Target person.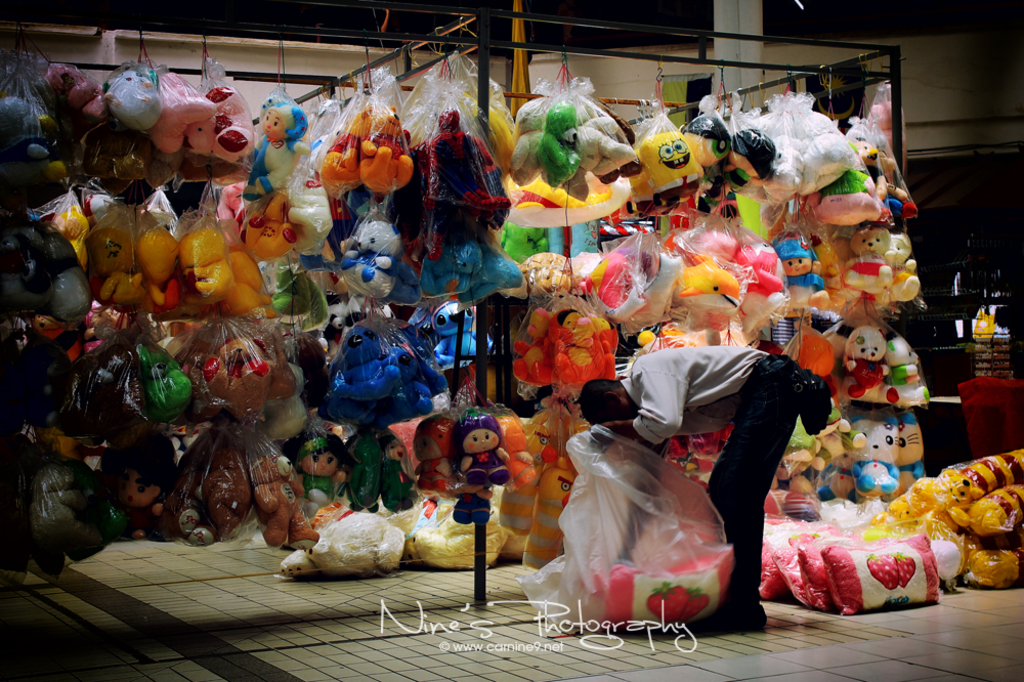
Target region: 582/342/810/639.
